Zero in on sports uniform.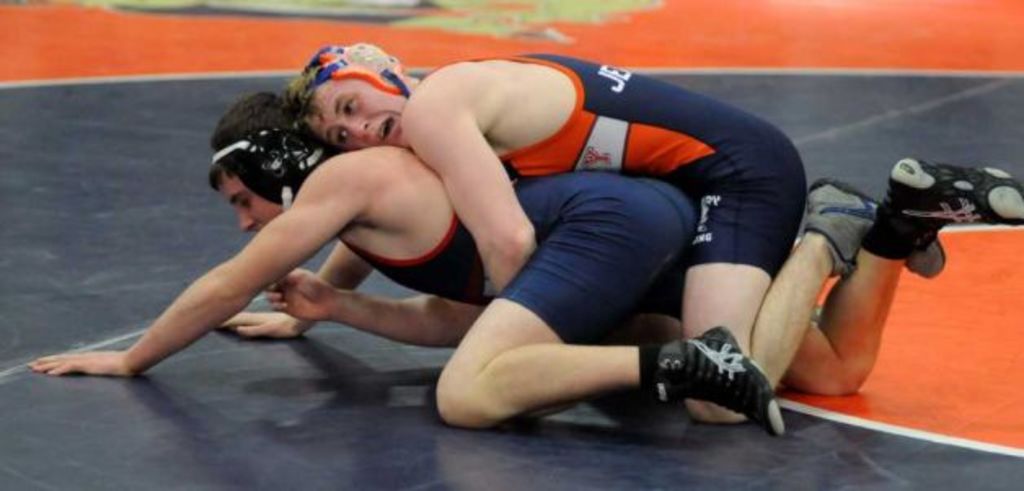
Zeroed in: [left=303, top=39, right=1022, bottom=285].
